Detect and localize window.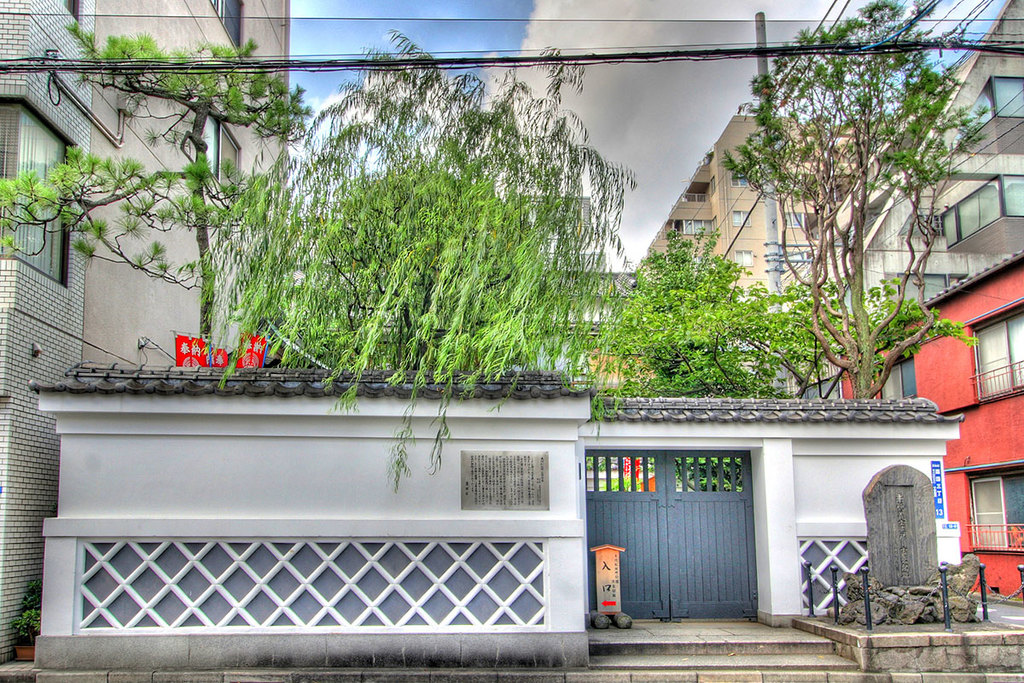
Localized at crop(975, 304, 1023, 403).
